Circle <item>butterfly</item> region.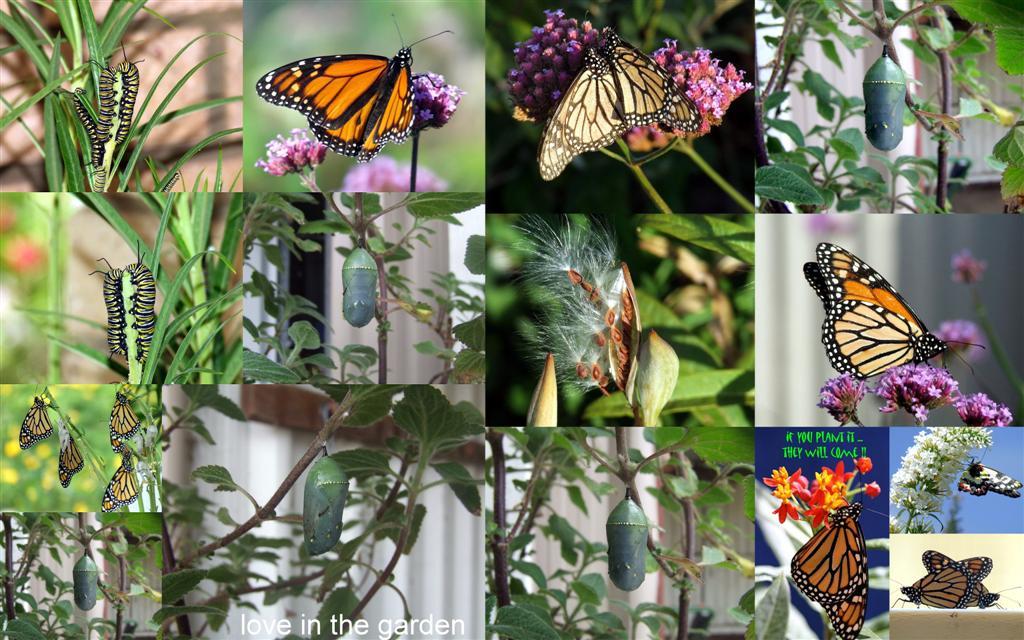
Region: [960, 554, 993, 582].
